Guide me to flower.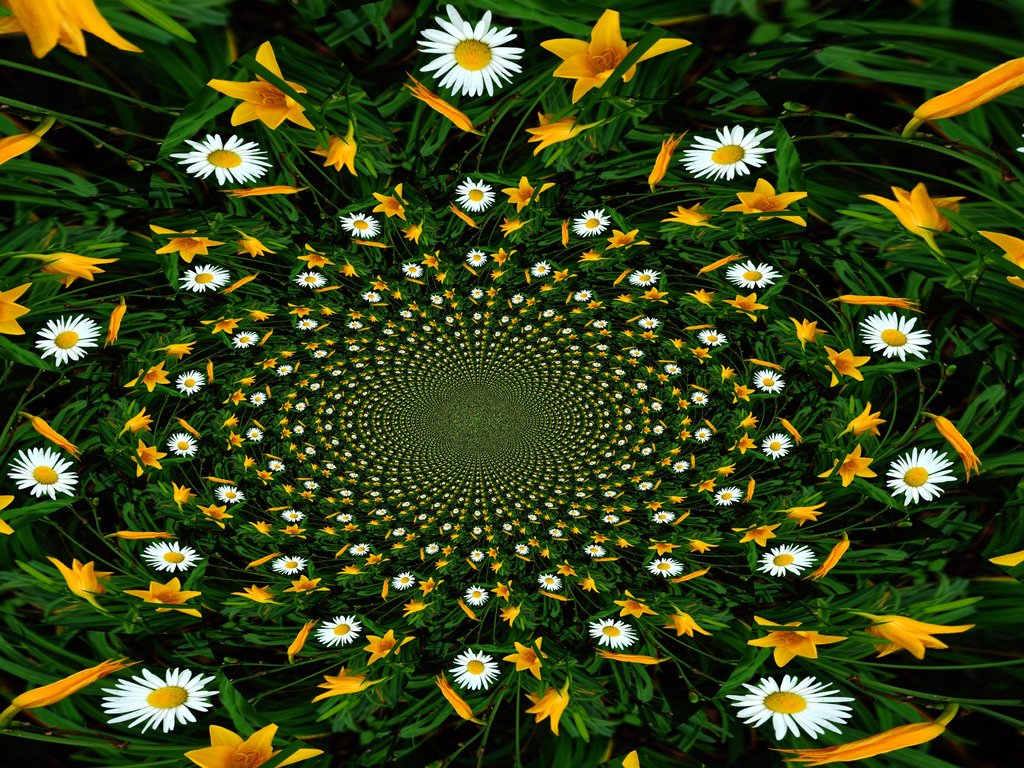
Guidance: left=207, top=43, right=311, bottom=134.
